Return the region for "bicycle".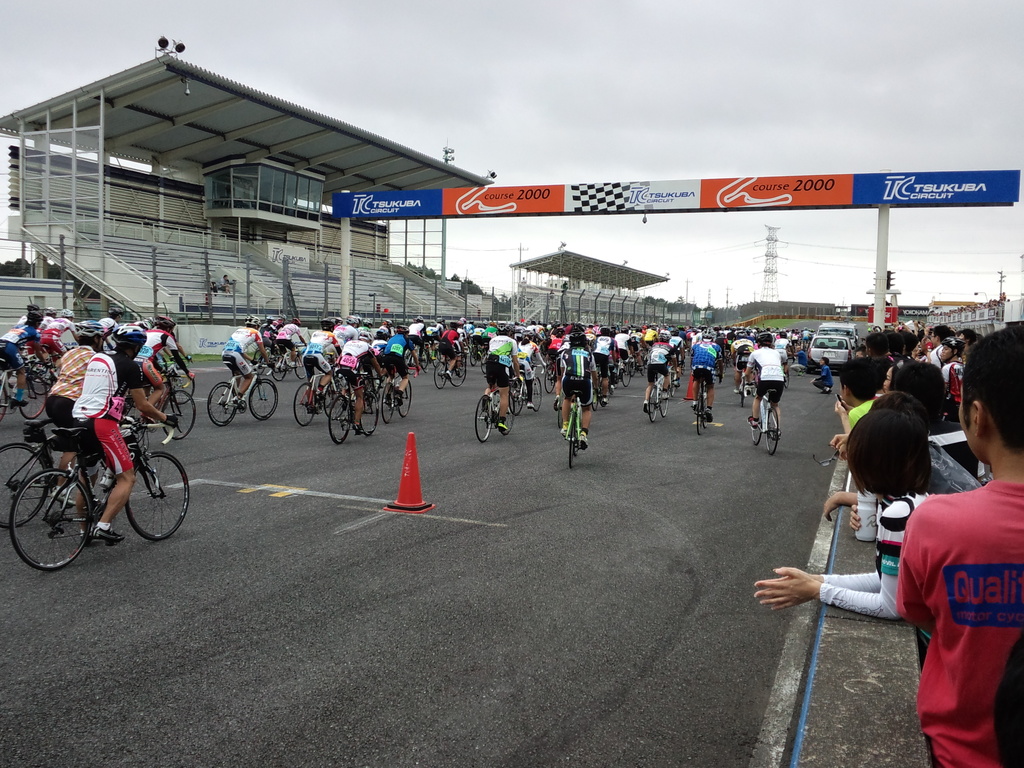
l=431, t=353, r=467, b=394.
